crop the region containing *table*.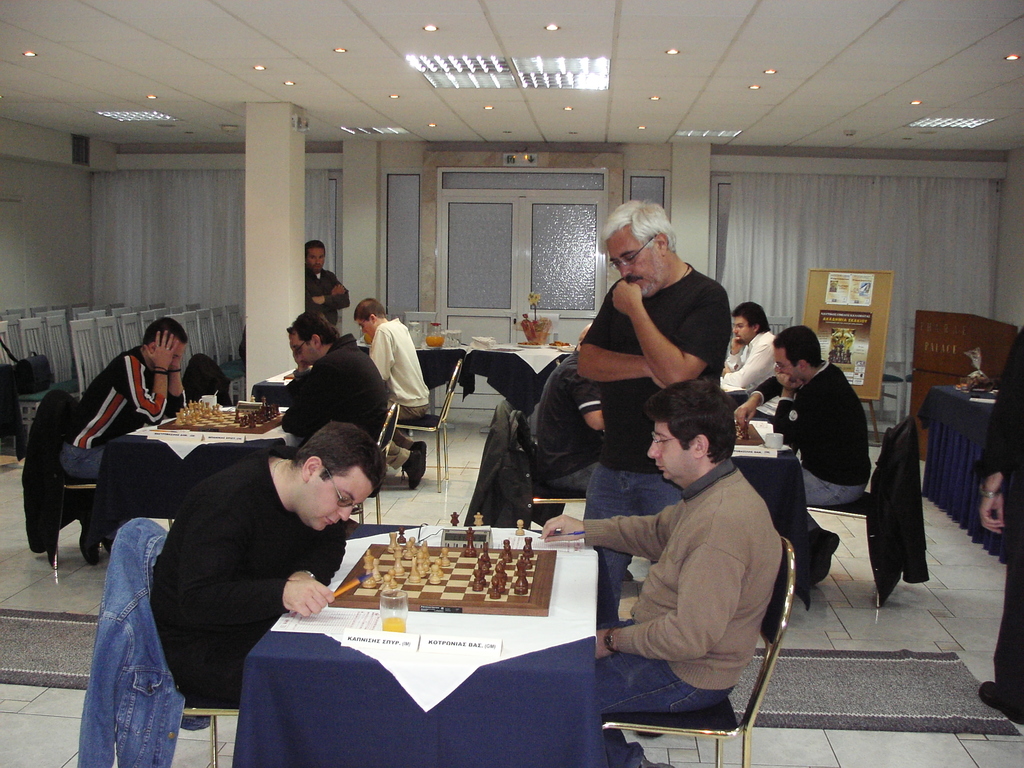
Crop region: 236/522/612/767.
